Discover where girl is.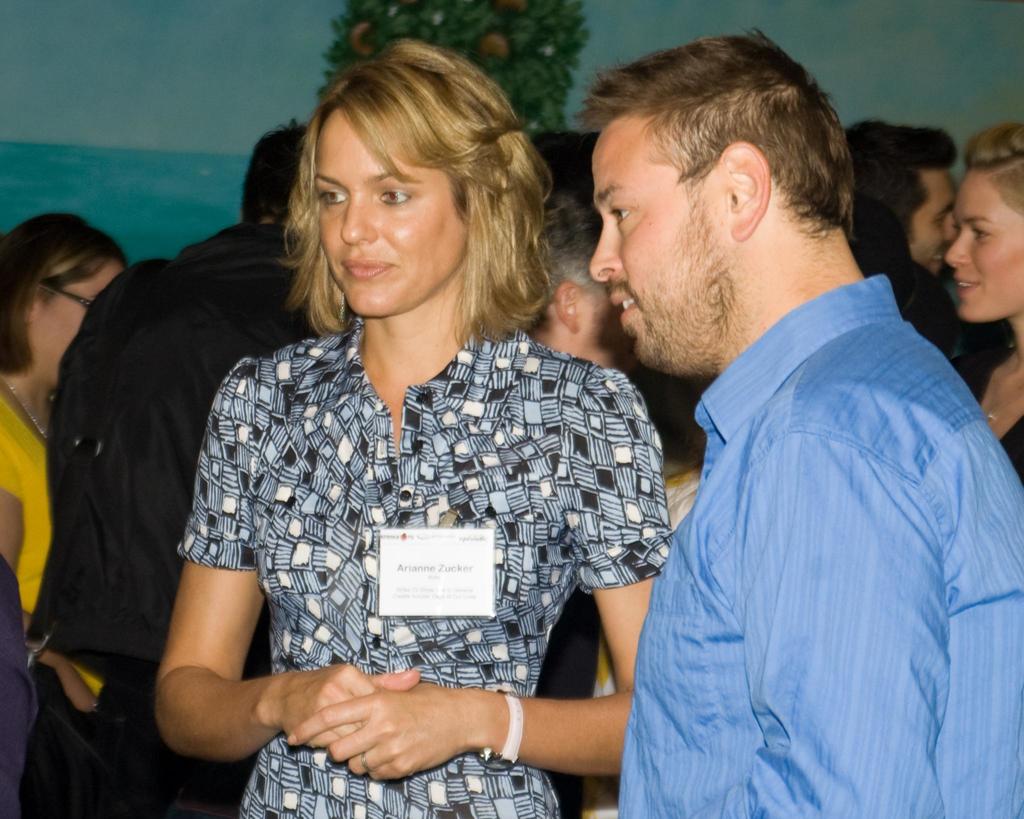
Discovered at locate(0, 209, 125, 645).
